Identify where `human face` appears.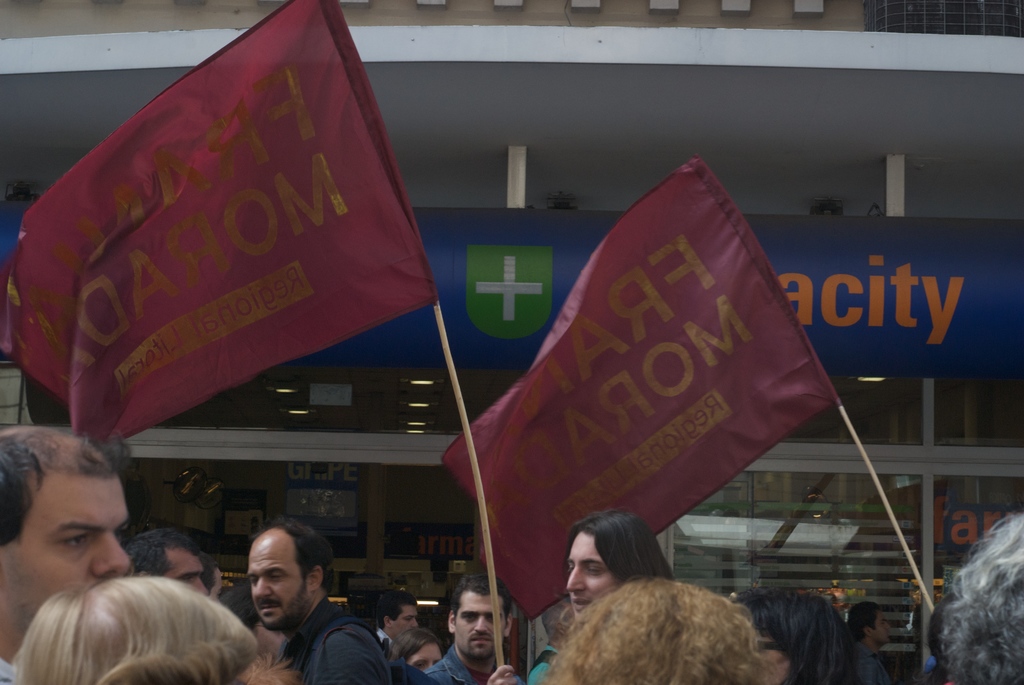
Appears at 250,545,307,630.
